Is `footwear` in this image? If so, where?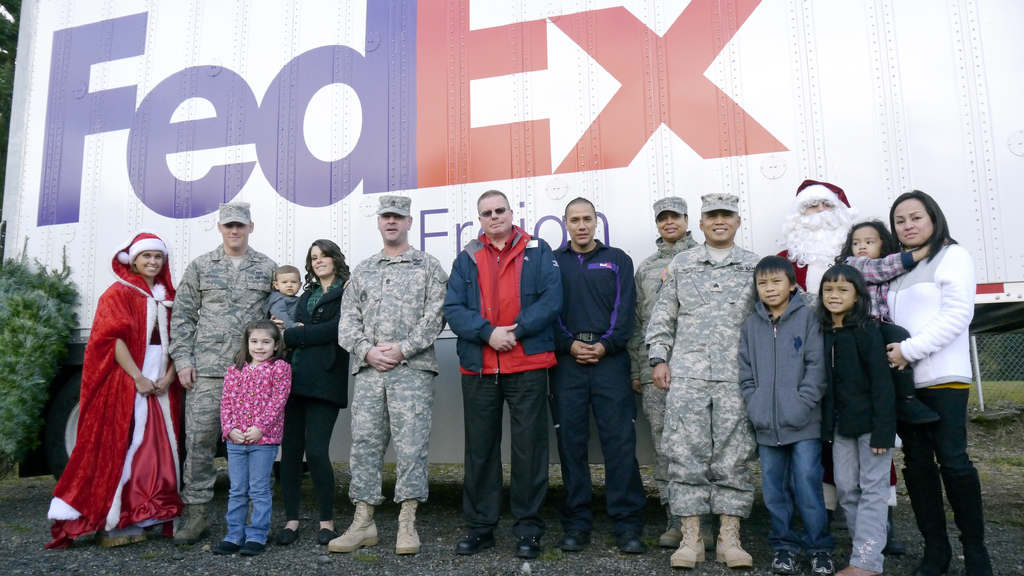
Yes, at <region>277, 523, 298, 543</region>.
